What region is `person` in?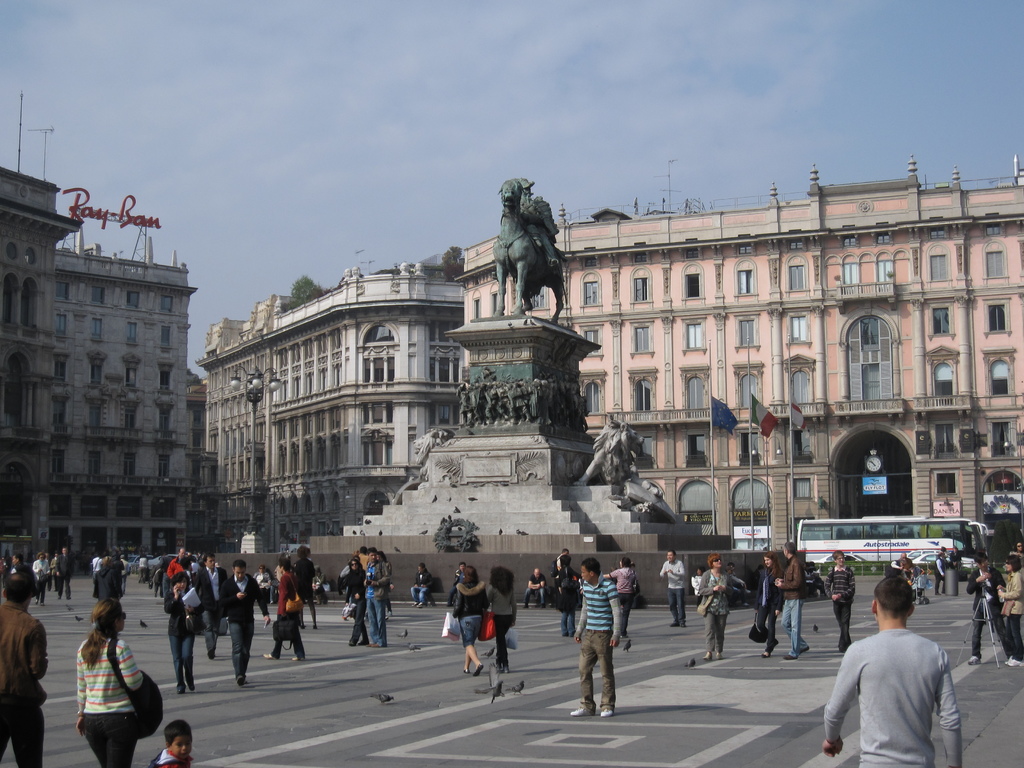
<box>74,596,149,767</box>.
